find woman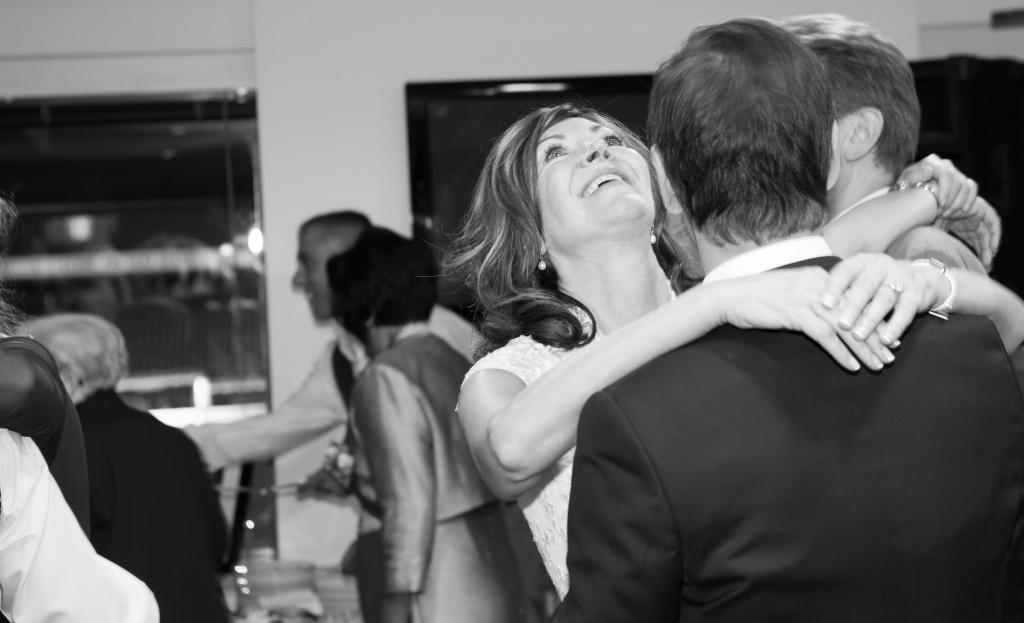
[817,150,1009,258]
